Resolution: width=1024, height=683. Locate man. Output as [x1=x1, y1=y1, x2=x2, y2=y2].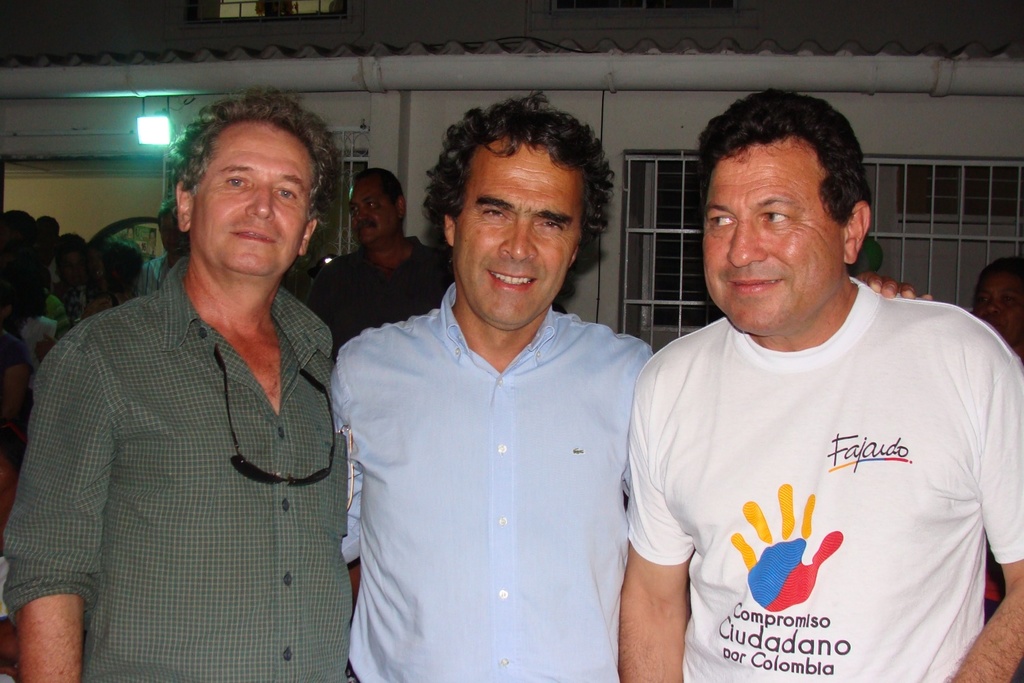
[x1=970, y1=257, x2=1023, y2=357].
